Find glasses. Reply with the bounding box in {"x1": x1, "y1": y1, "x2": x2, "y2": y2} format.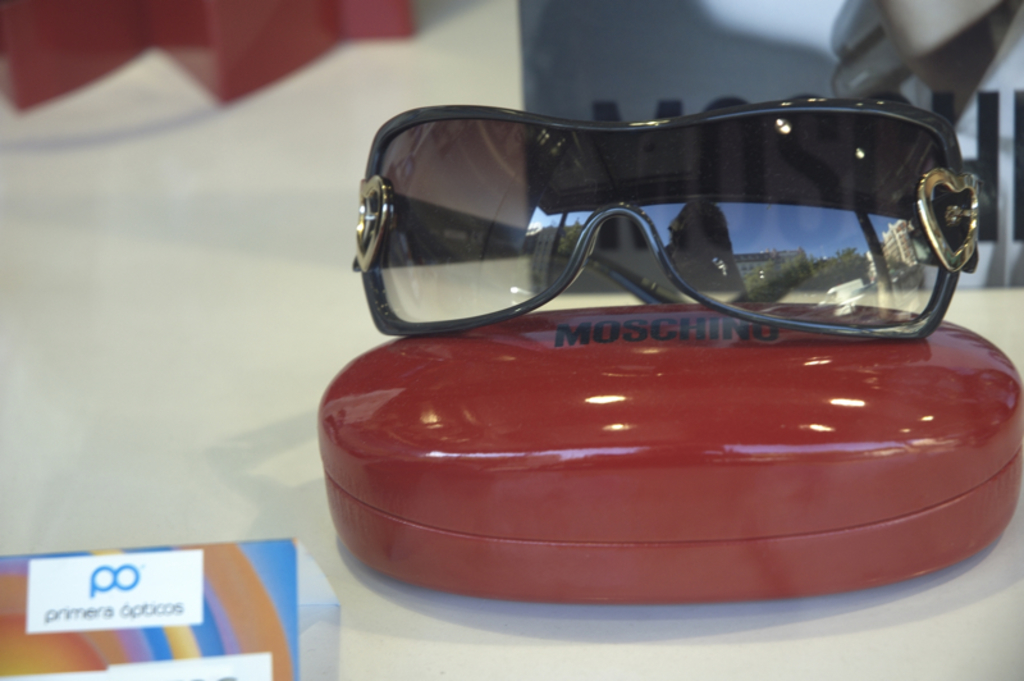
{"x1": 347, "y1": 102, "x2": 982, "y2": 347}.
